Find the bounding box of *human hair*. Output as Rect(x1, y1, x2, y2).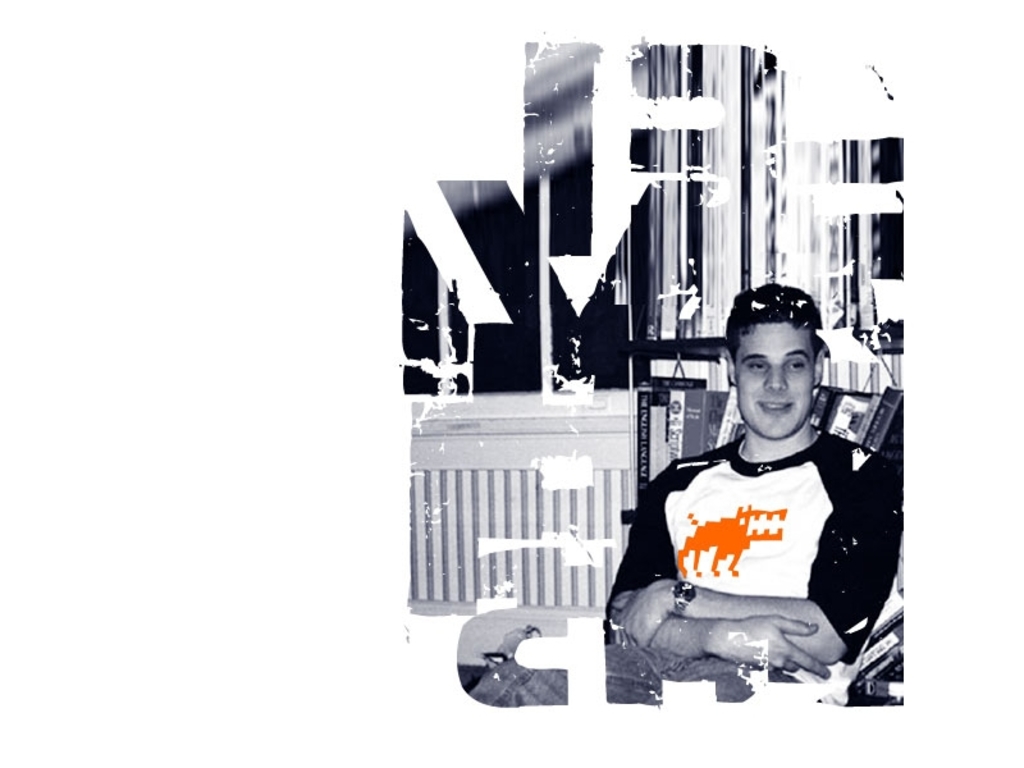
Rect(723, 282, 826, 369).
